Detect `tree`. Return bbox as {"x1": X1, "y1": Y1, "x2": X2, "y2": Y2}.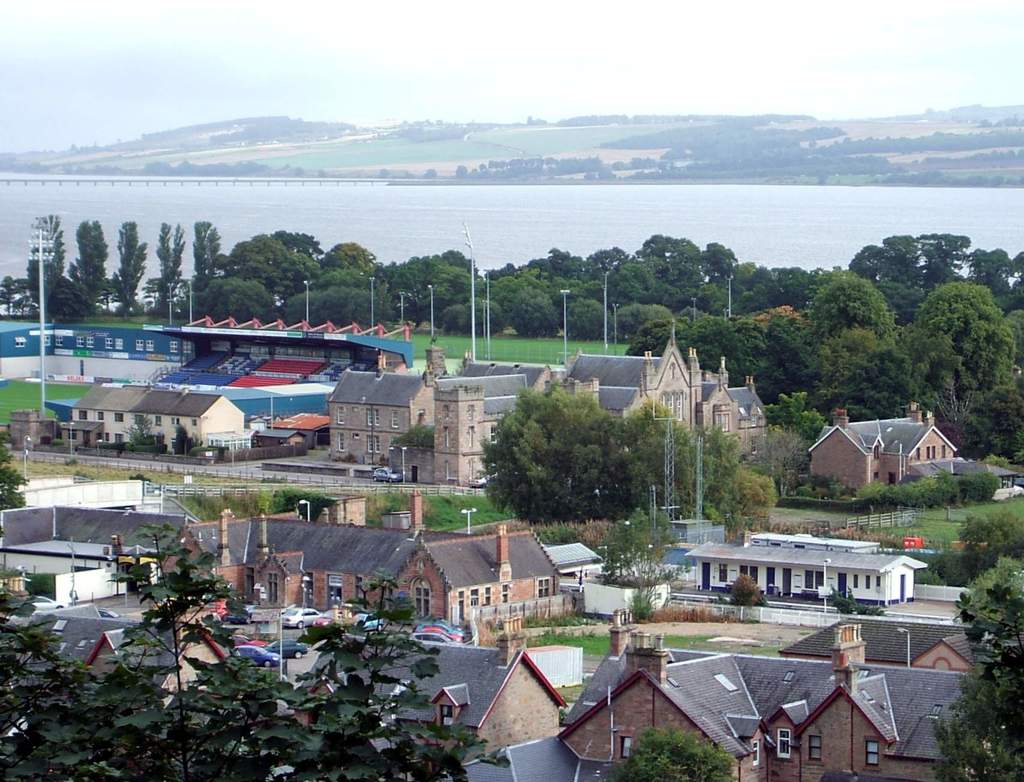
{"x1": 735, "y1": 321, "x2": 786, "y2": 377}.
